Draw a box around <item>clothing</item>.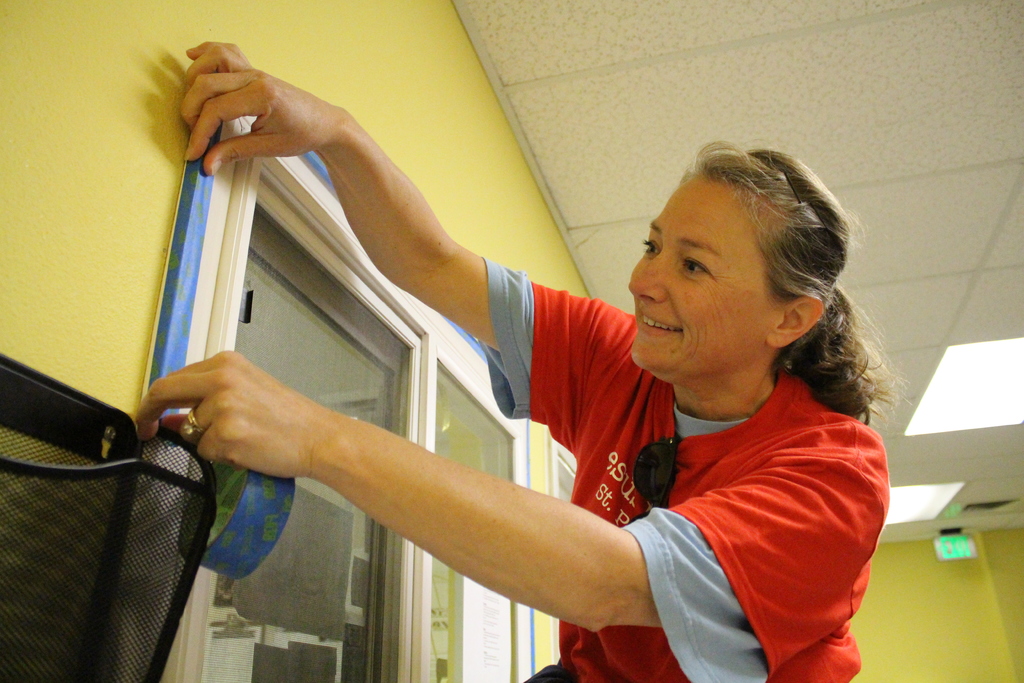
[483, 255, 893, 682].
